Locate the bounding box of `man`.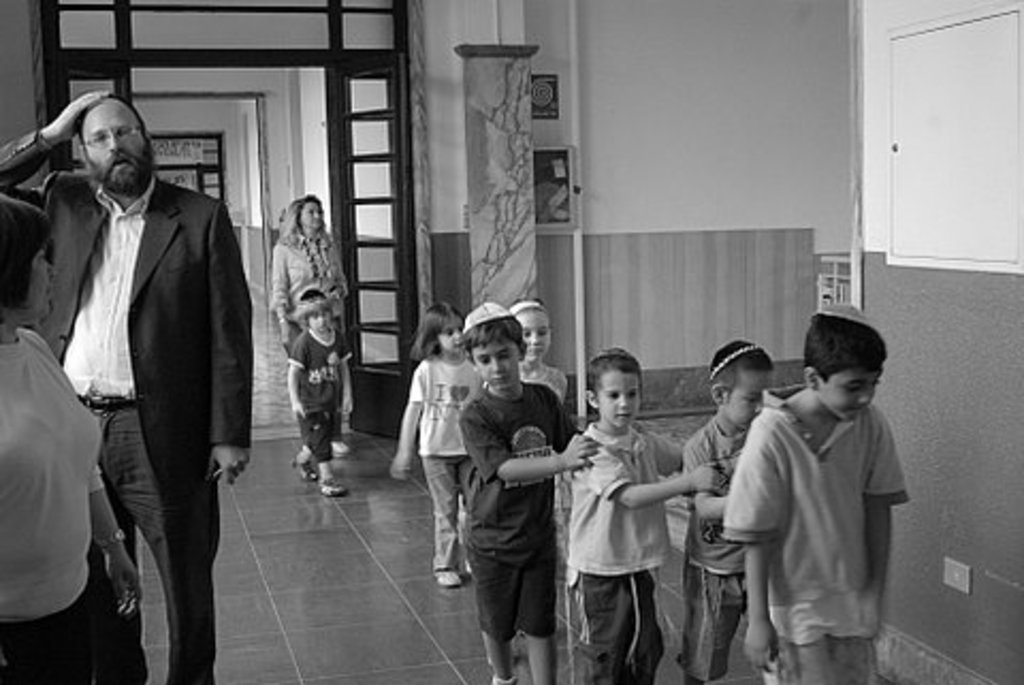
Bounding box: left=0, top=83, right=252, bottom=683.
